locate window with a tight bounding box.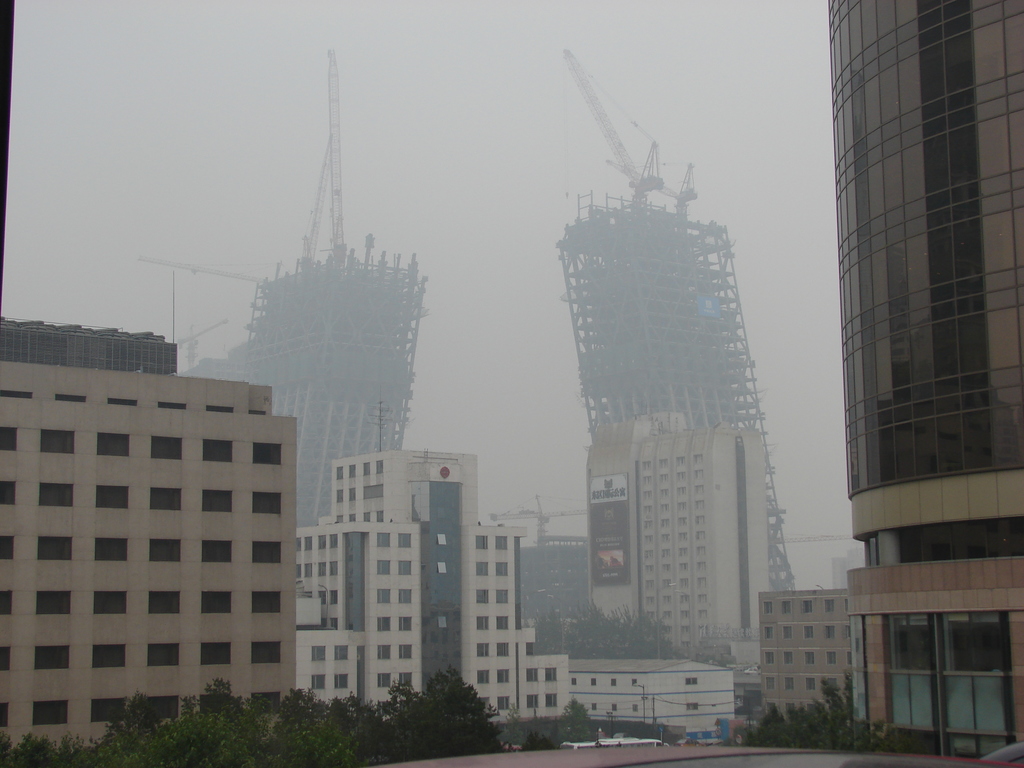
Rect(545, 691, 559, 709).
